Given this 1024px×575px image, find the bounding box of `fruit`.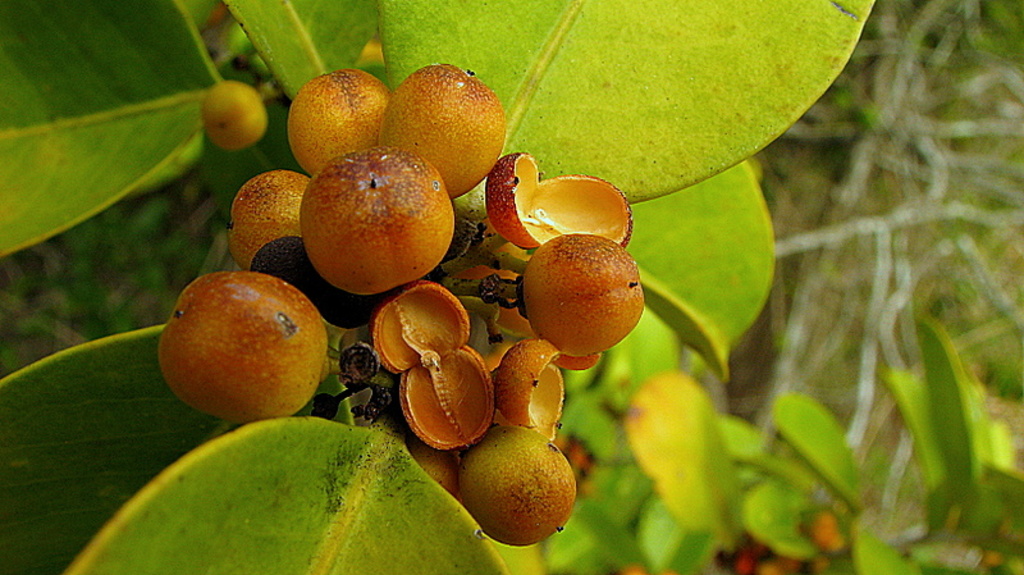
Rect(379, 63, 507, 200).
